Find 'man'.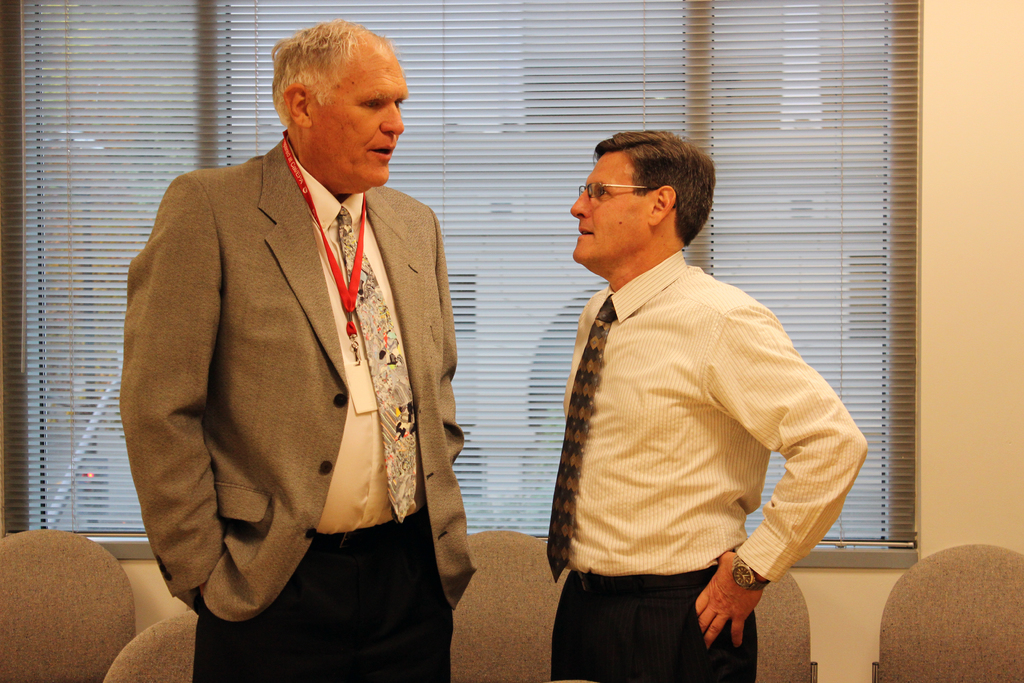
[left=531, top=123, right=873, bottom=655].
